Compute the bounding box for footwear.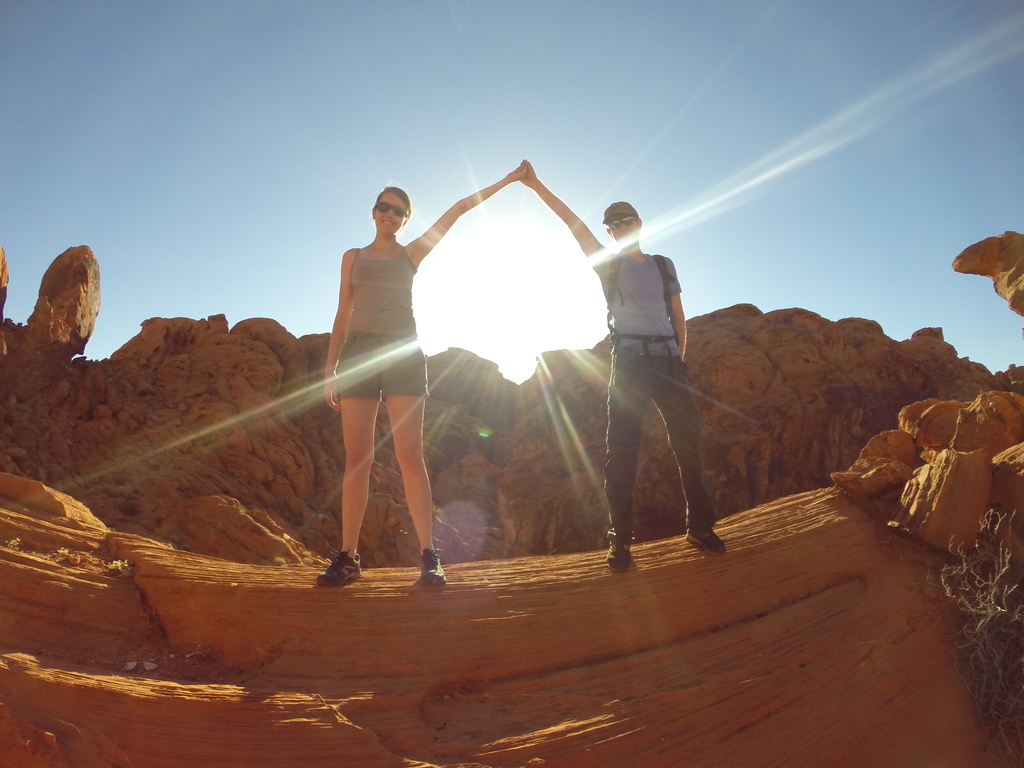
locate(608, 542, 630, 574).
